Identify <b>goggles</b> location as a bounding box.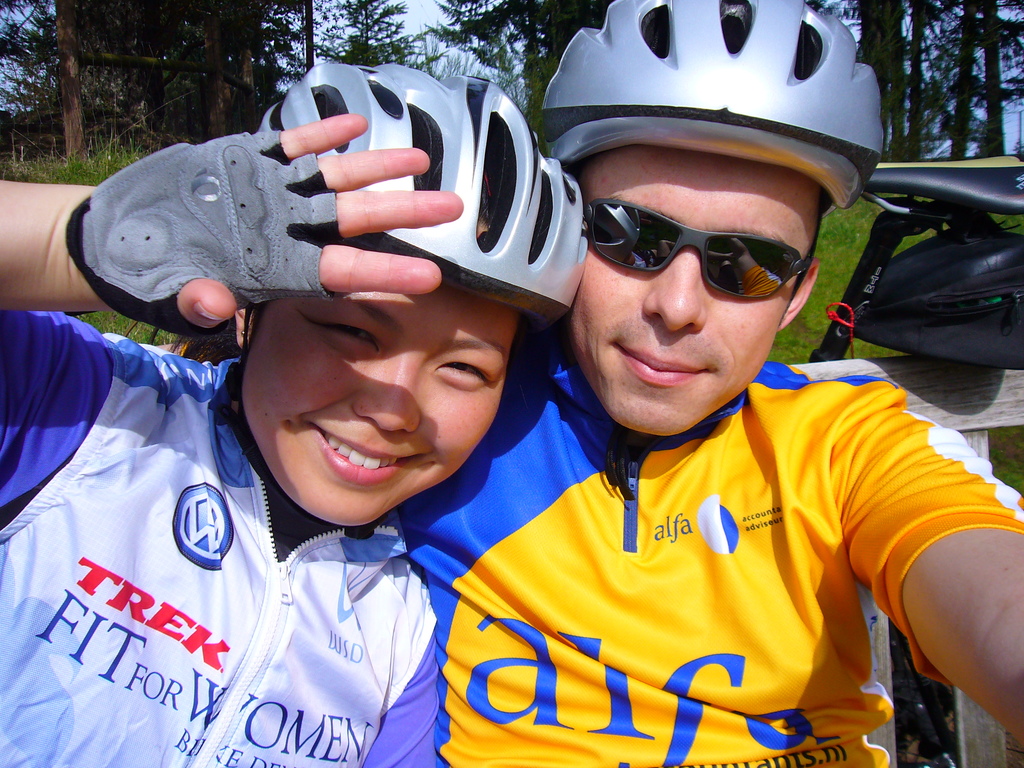
box(571, 184, 830, 300).
